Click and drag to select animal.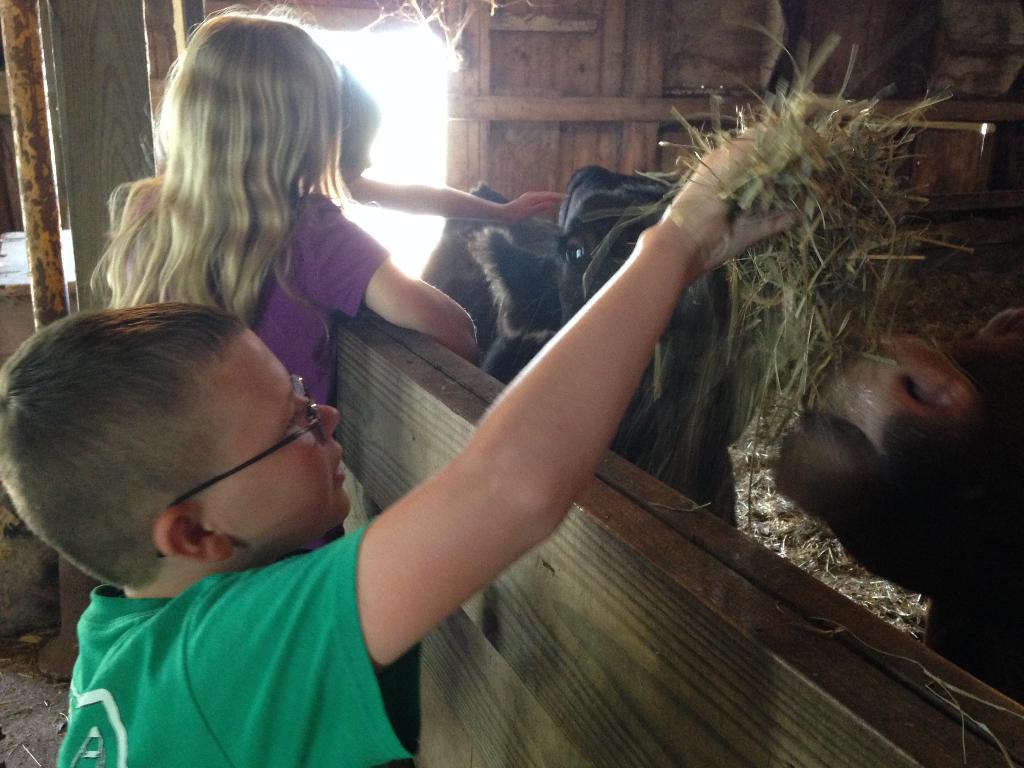
Selection: left=769, top=308, right=1023, bottom=701.
